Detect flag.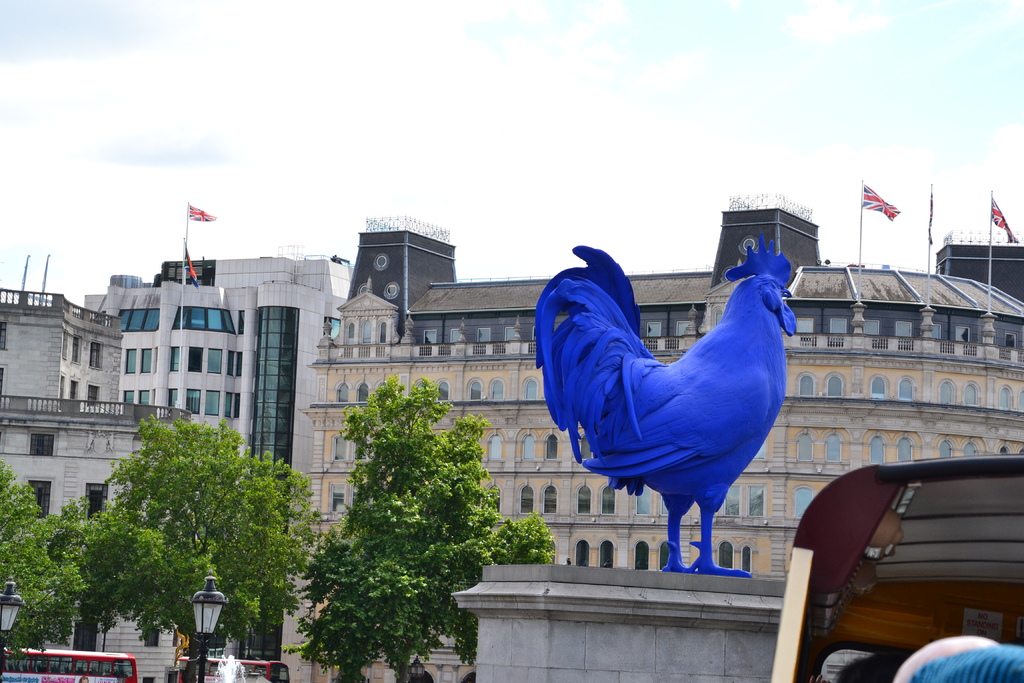
Detected at [868,173,931,242].
